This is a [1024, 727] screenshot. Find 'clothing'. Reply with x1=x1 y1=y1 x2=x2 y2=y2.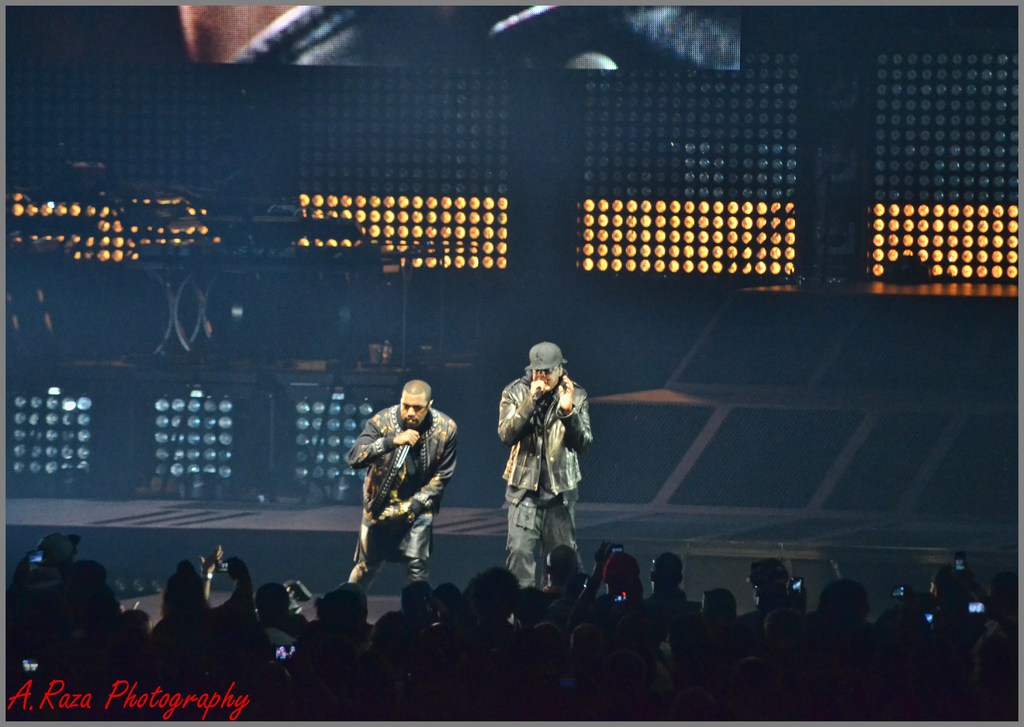
x1=497 y1=369 x2=595 y2=617.
